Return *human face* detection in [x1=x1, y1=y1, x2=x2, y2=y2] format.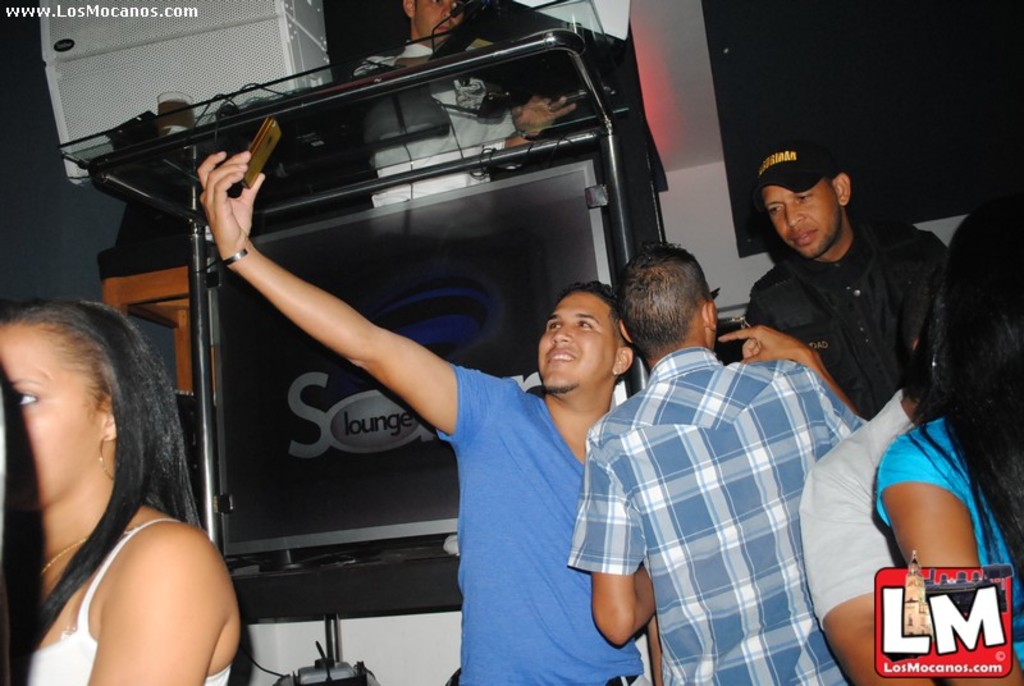
[x1=765, y1=184, x2=854, y2=256].
